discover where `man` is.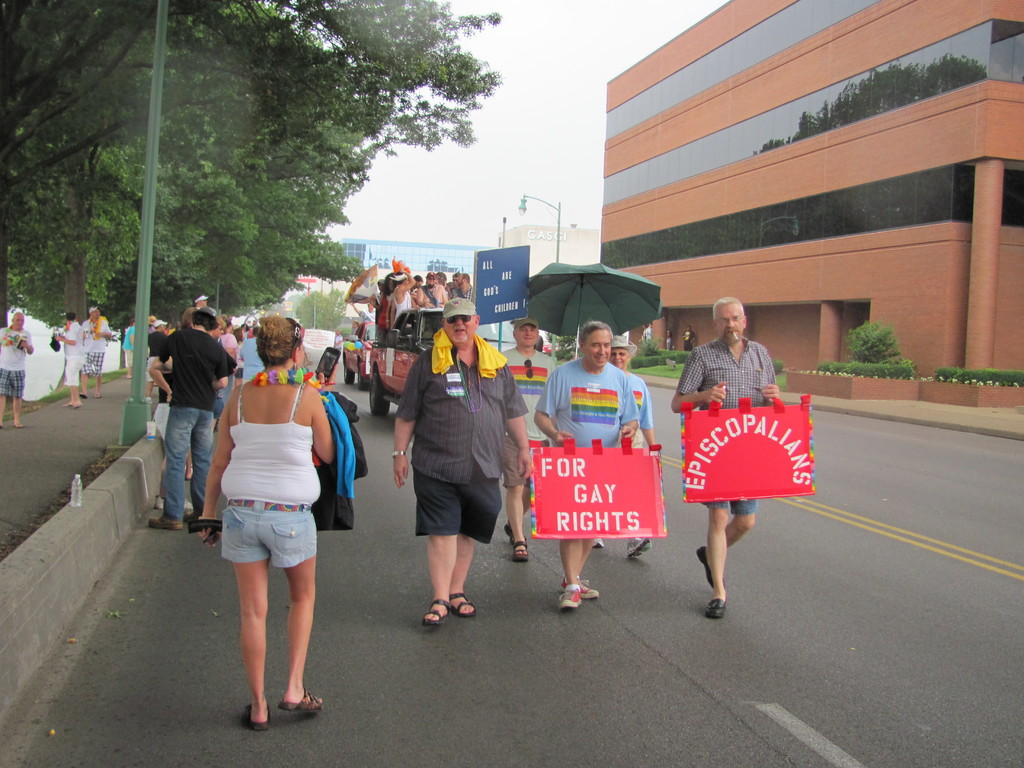
Discovered at 535:319:643:616.
